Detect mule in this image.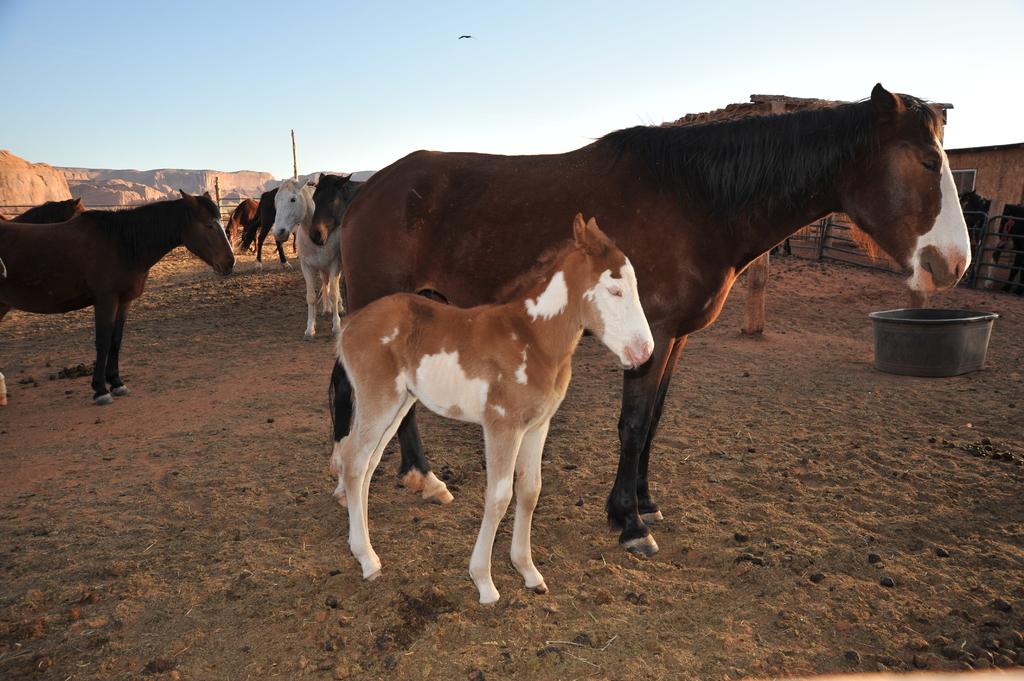
Detection: BBox(13, 173, 206, 387).
